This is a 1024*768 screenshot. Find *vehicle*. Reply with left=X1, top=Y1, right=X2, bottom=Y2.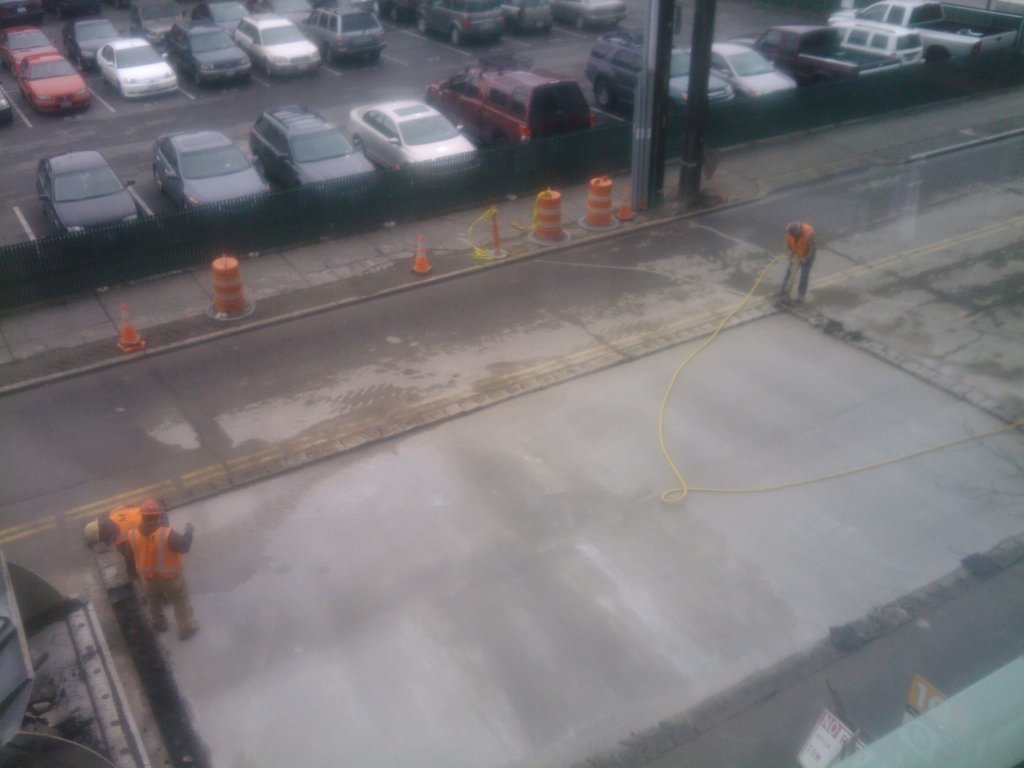
left=585, top=33, right=737, bottom=111.
